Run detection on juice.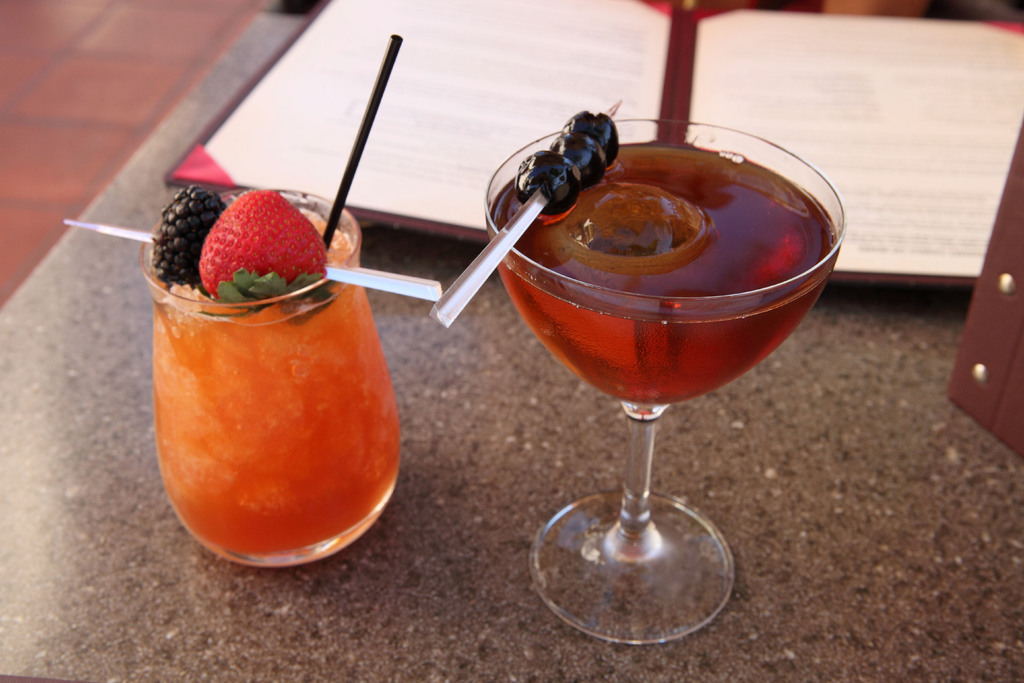
Result: pyautogui.locateOnScreen(140, 215, 408, 570).
